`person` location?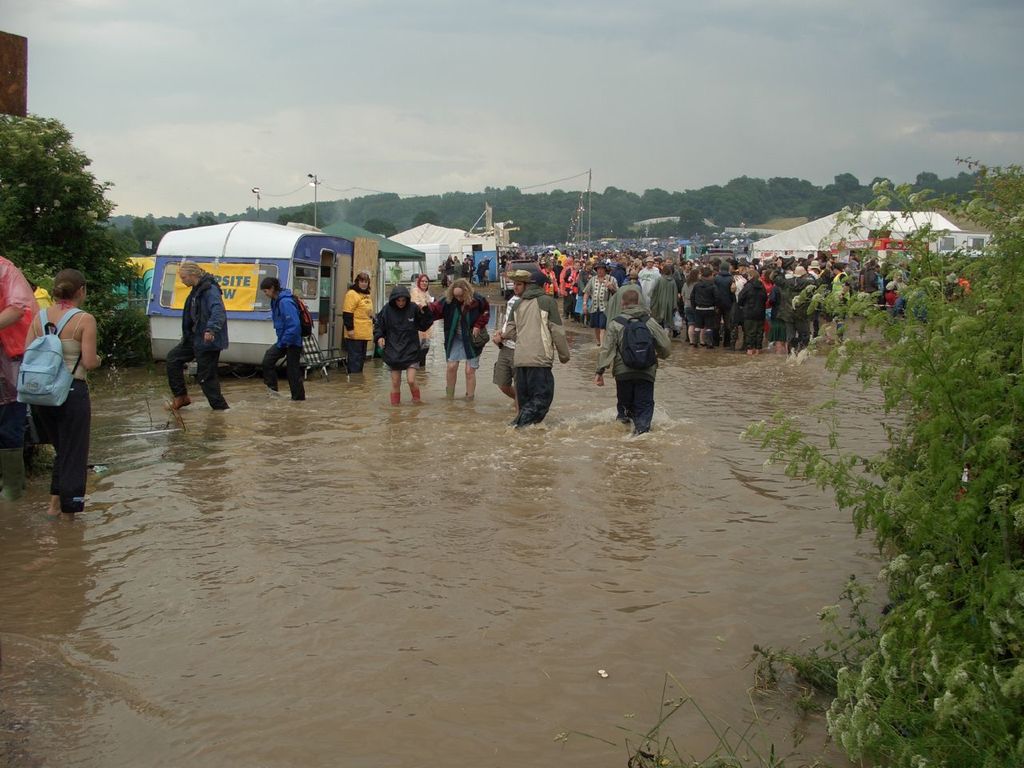
506/274/566/431
